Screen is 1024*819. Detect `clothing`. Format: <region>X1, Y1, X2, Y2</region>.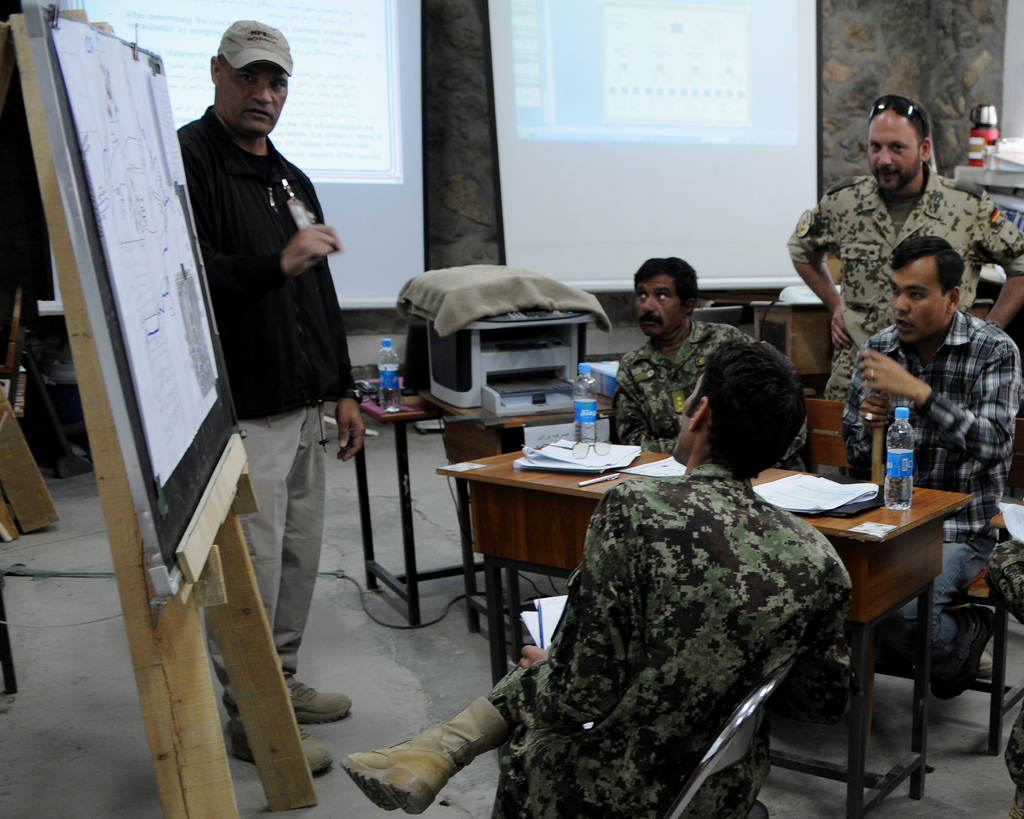
<region>467, 375, 881, 818</region>.
